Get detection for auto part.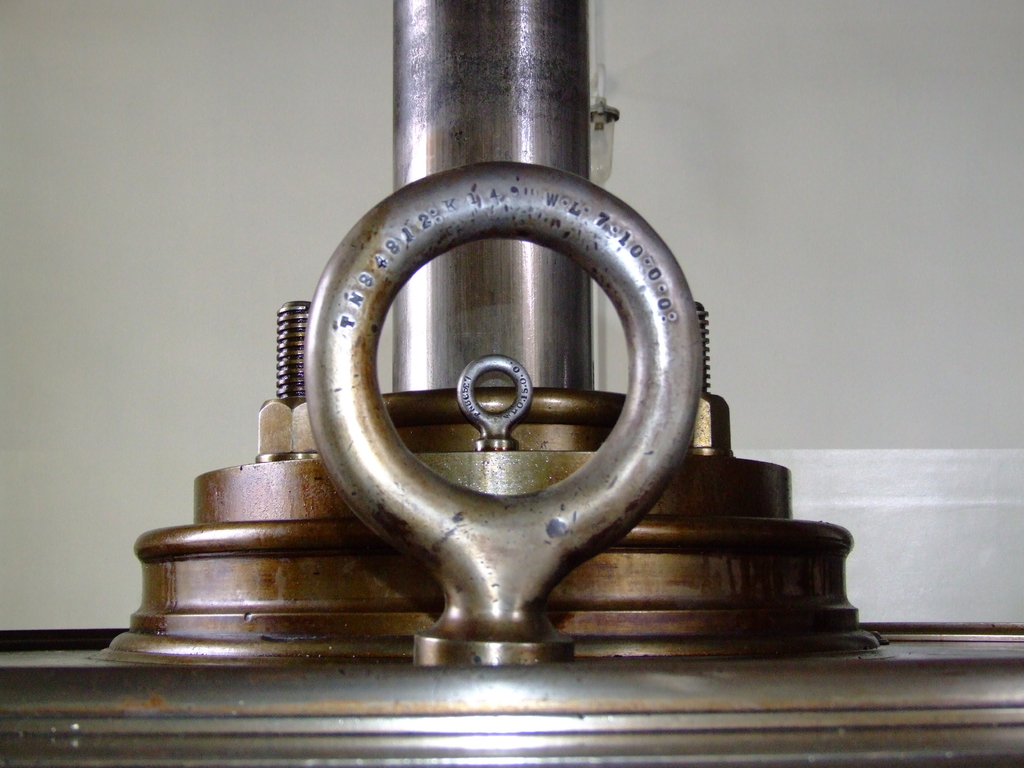
Detection: crop(0, 0, 1023, 767).
